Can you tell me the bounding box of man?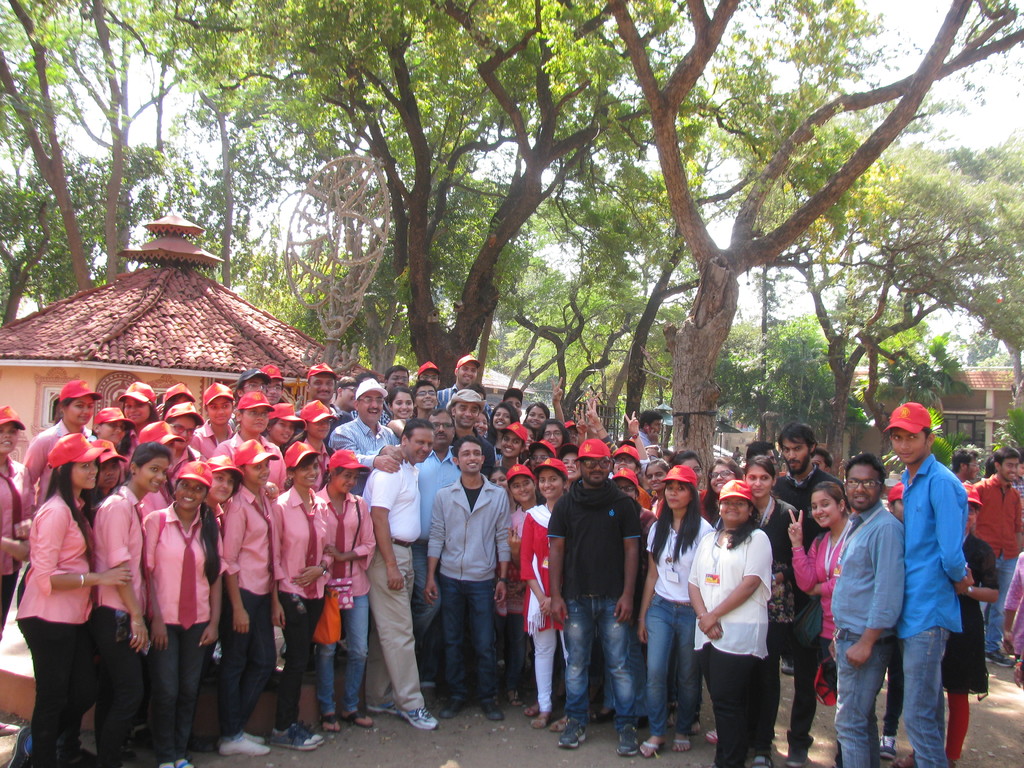
bbox(828, 450, 910, 767).
